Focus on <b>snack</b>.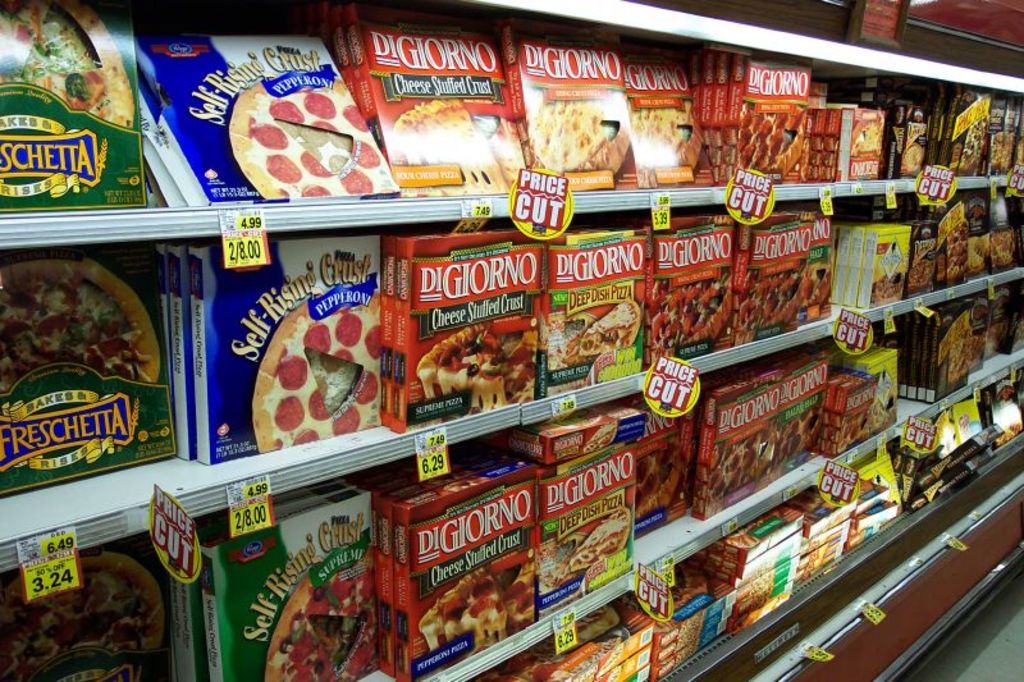
Focused at detection(227, 83, 397, 200).
